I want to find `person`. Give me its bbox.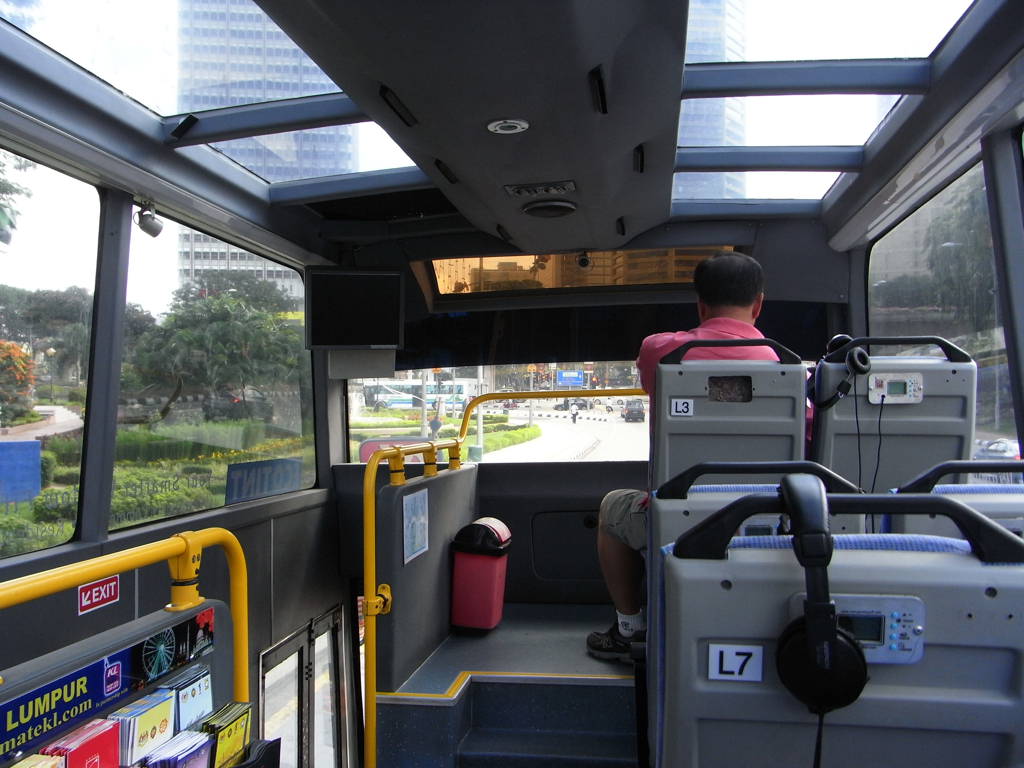
bbox=[499, 395, 511, 412].
